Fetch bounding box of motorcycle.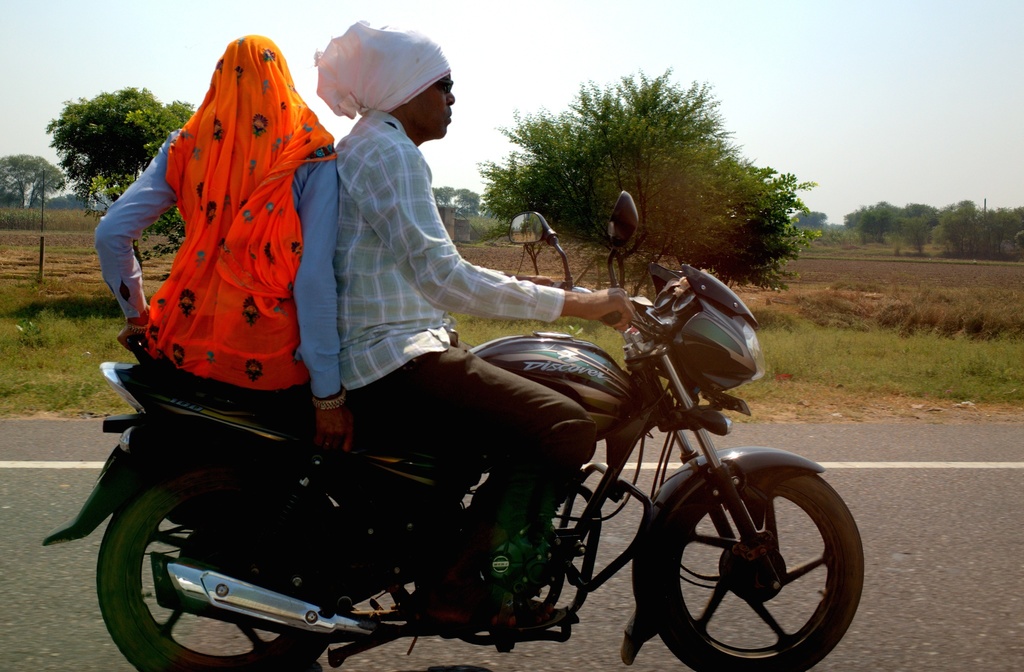
Bbox: BBox(4, 233, 863, 671).
